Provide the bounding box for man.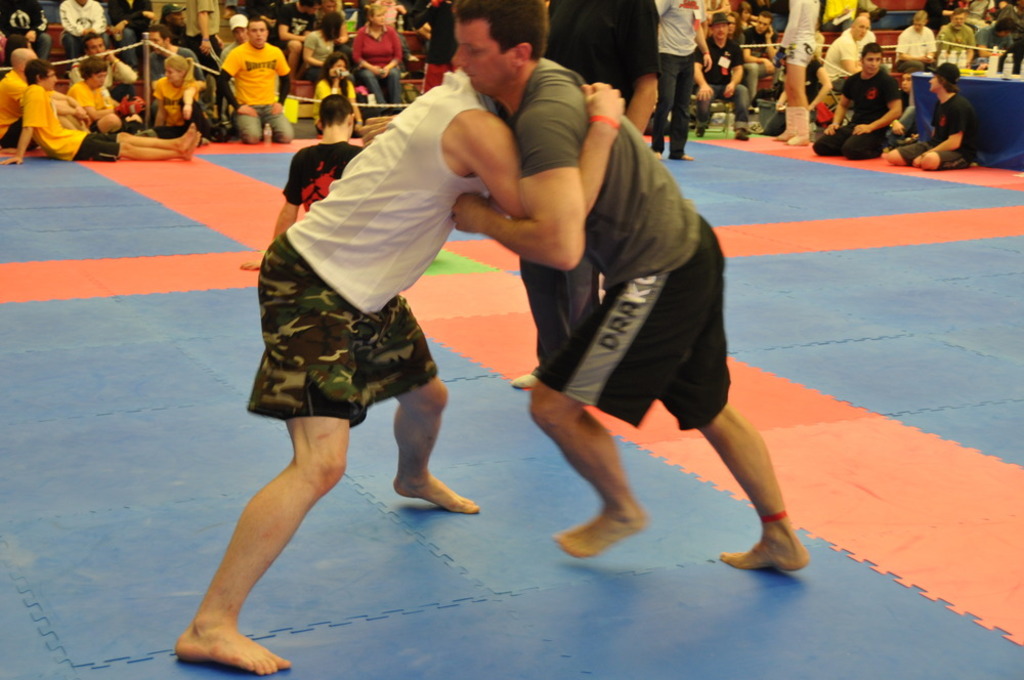
{"x1": 692, "y1": 10, "x2": 751, "y2": 142}.
